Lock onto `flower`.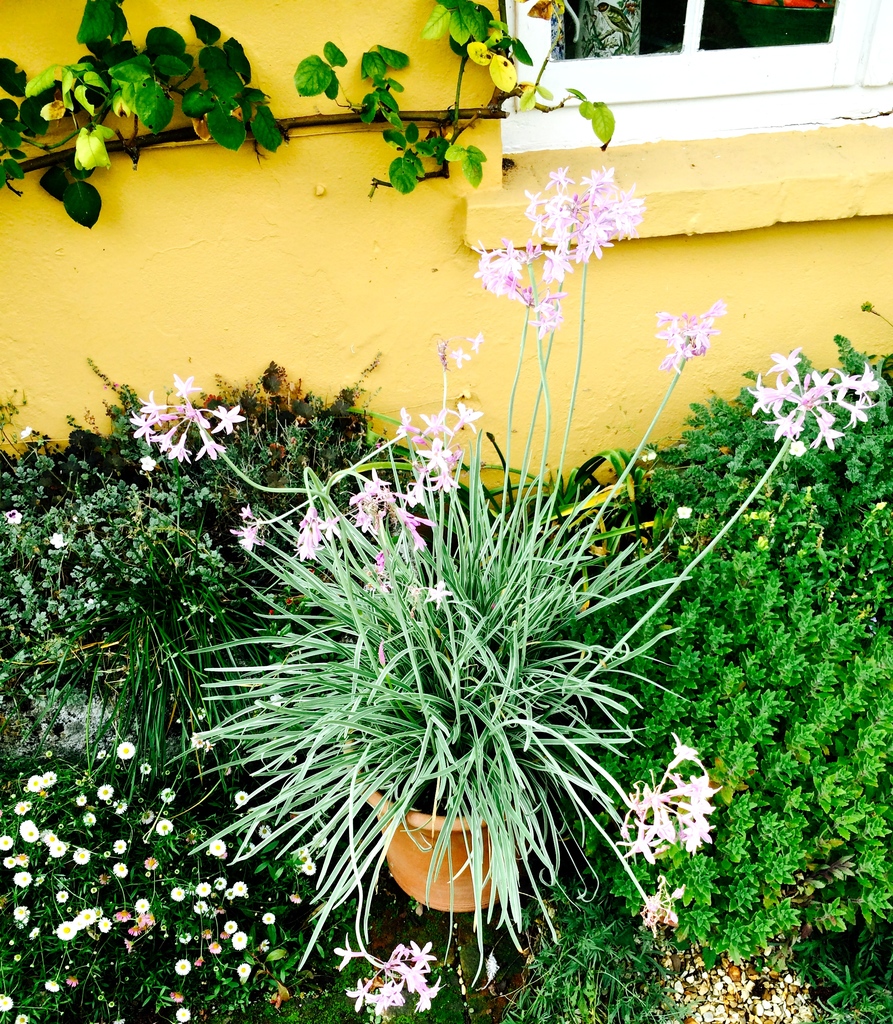
Locked: [0, 508, 26, 527].
